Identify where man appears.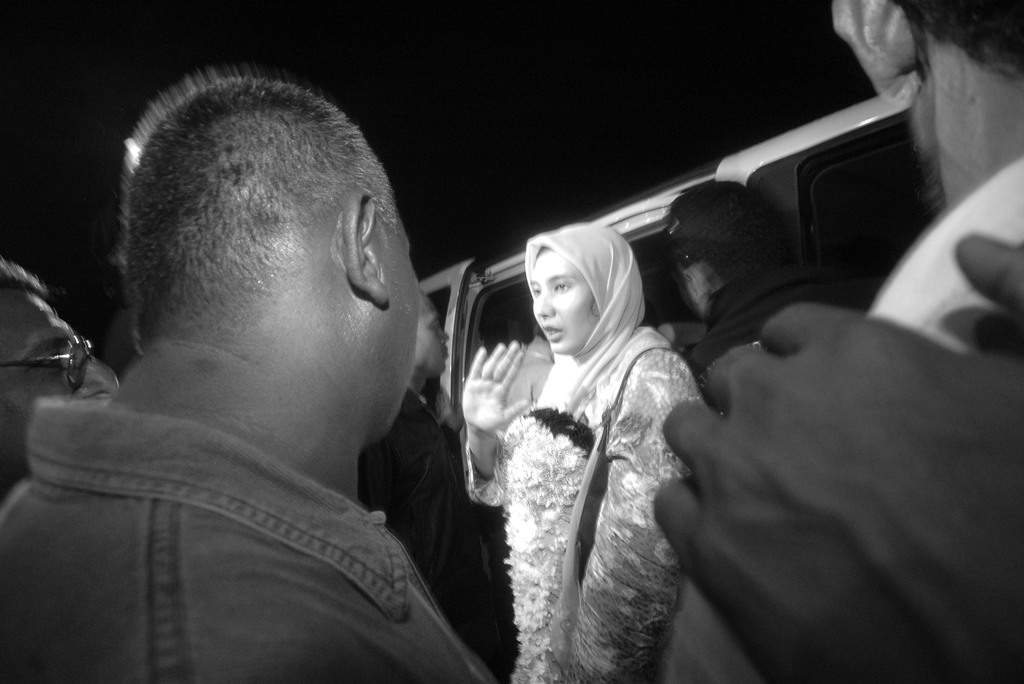
Appears at left=362, top=289, right=519, bottom=683.
